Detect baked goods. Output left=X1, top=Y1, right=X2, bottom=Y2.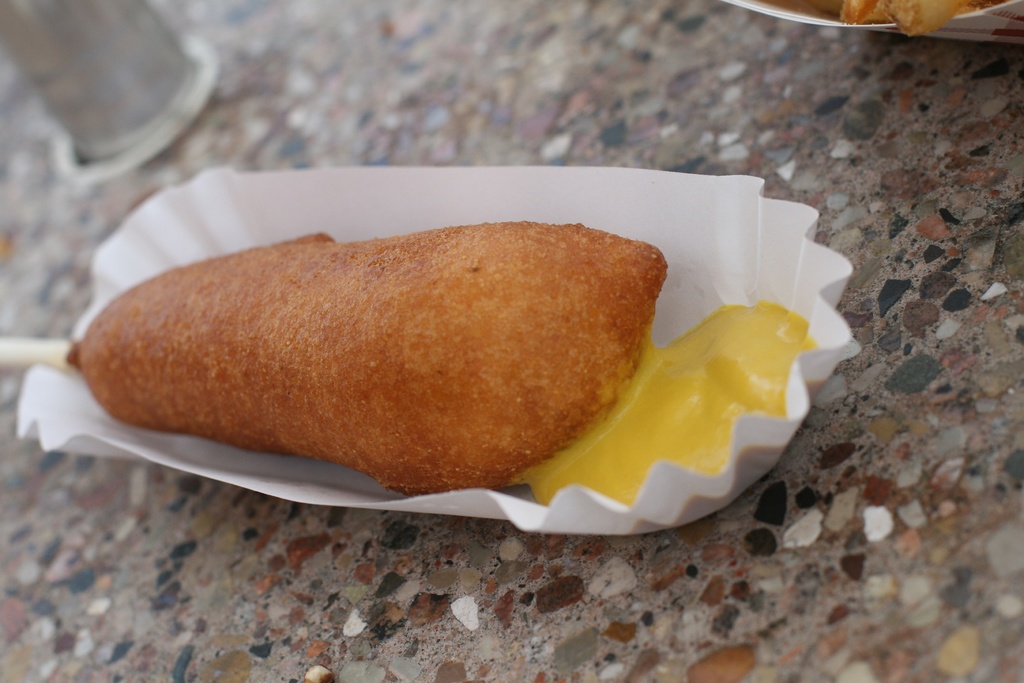
left=71, top=206, right=685, bottom=504.
